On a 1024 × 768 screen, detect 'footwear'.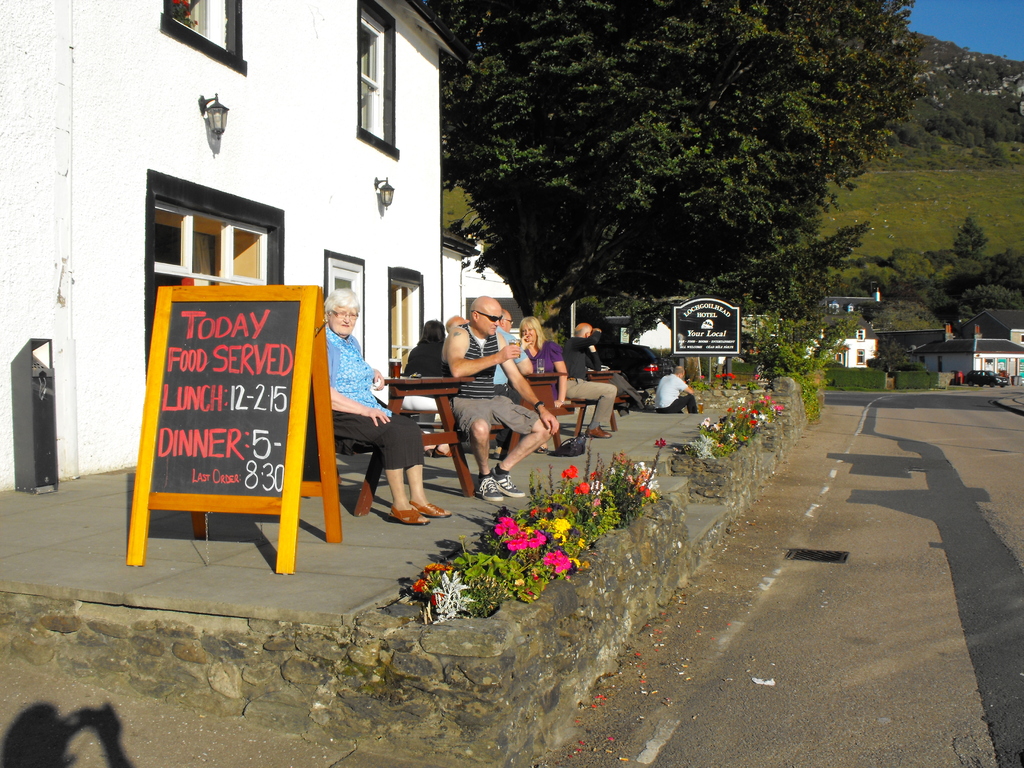
(532,442,547,455).
